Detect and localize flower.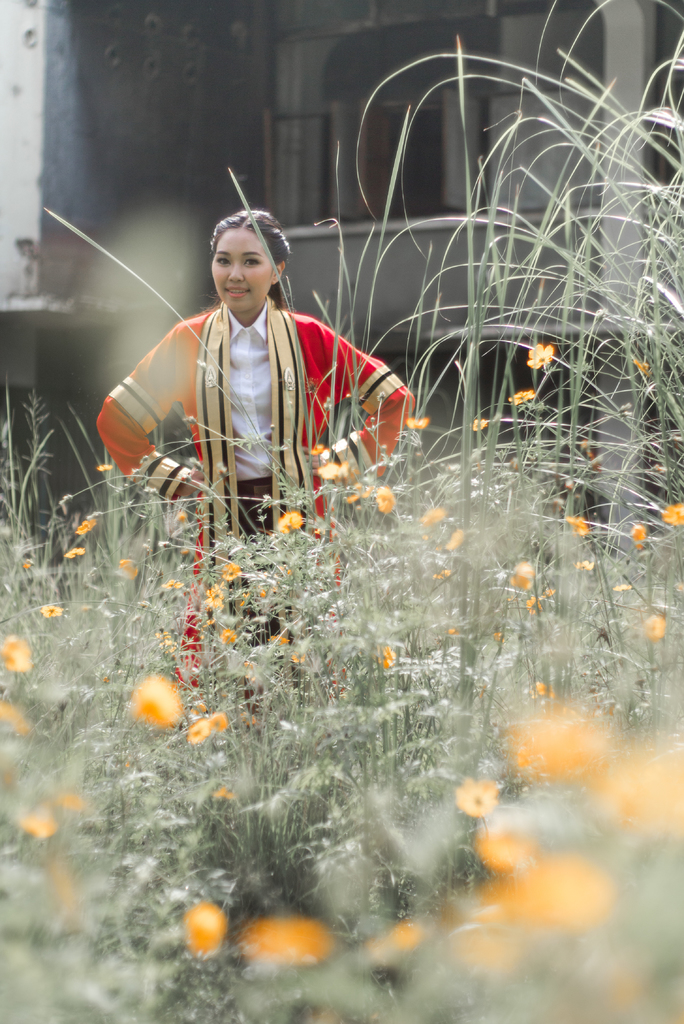
Localized at select_region(221, 627, 236, 643).
